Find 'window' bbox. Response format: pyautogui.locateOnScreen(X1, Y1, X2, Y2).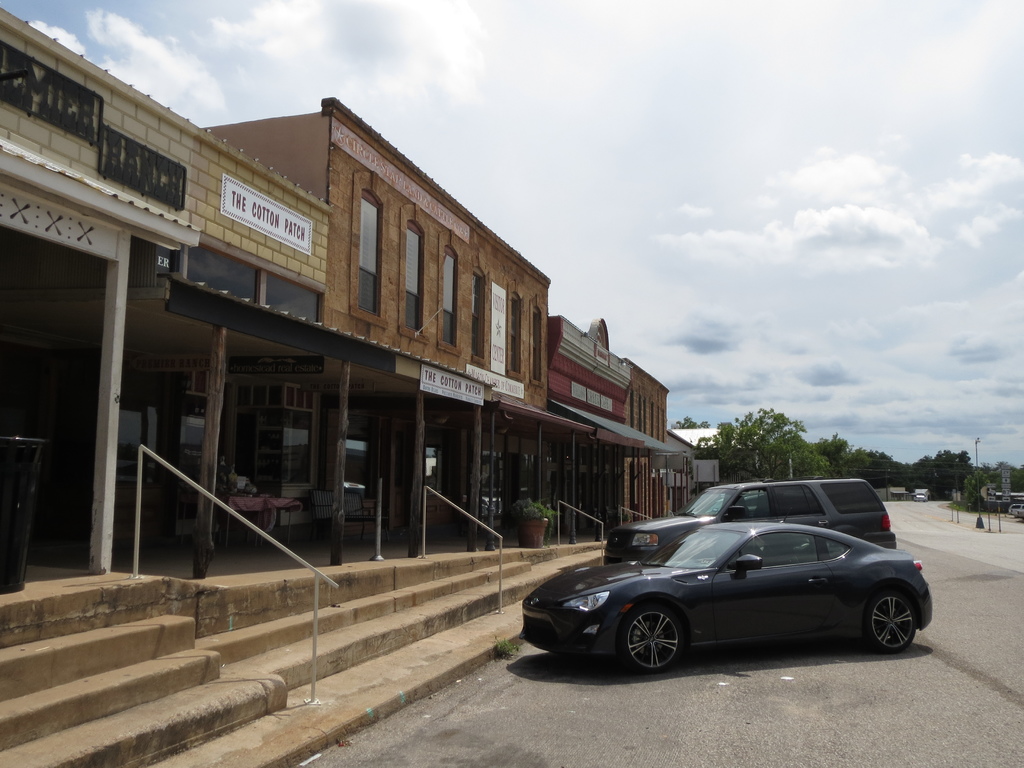
pyautogui.locateOnScreen(442, 250, 454, 351).
